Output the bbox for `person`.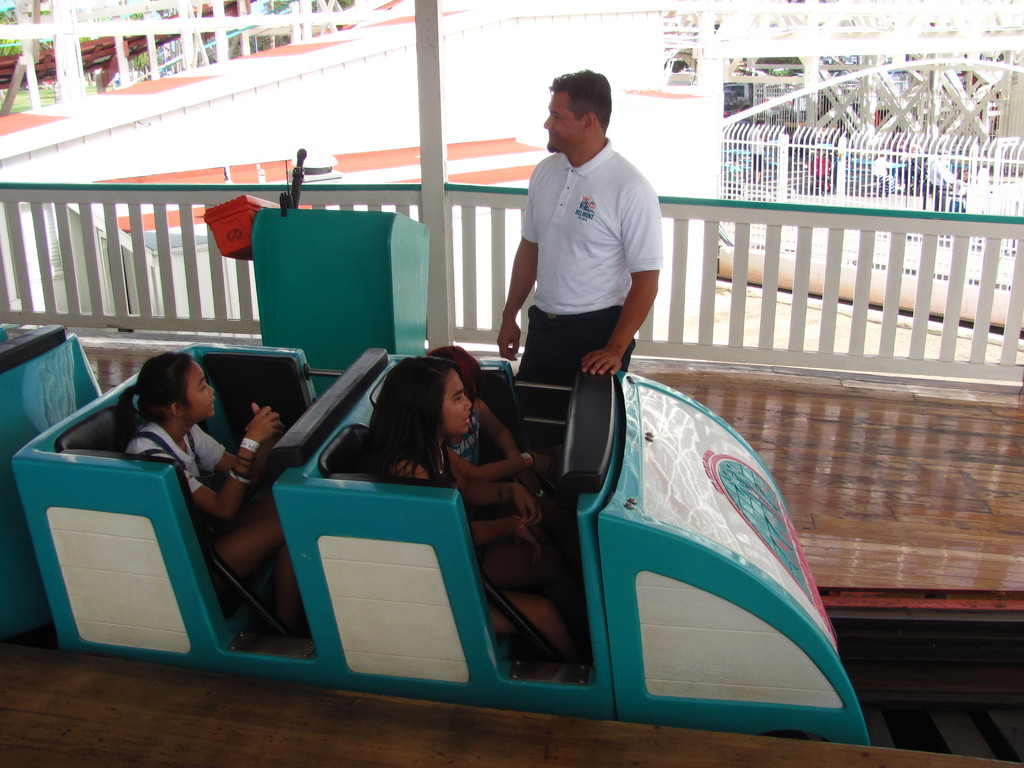
122:346:297:637.
